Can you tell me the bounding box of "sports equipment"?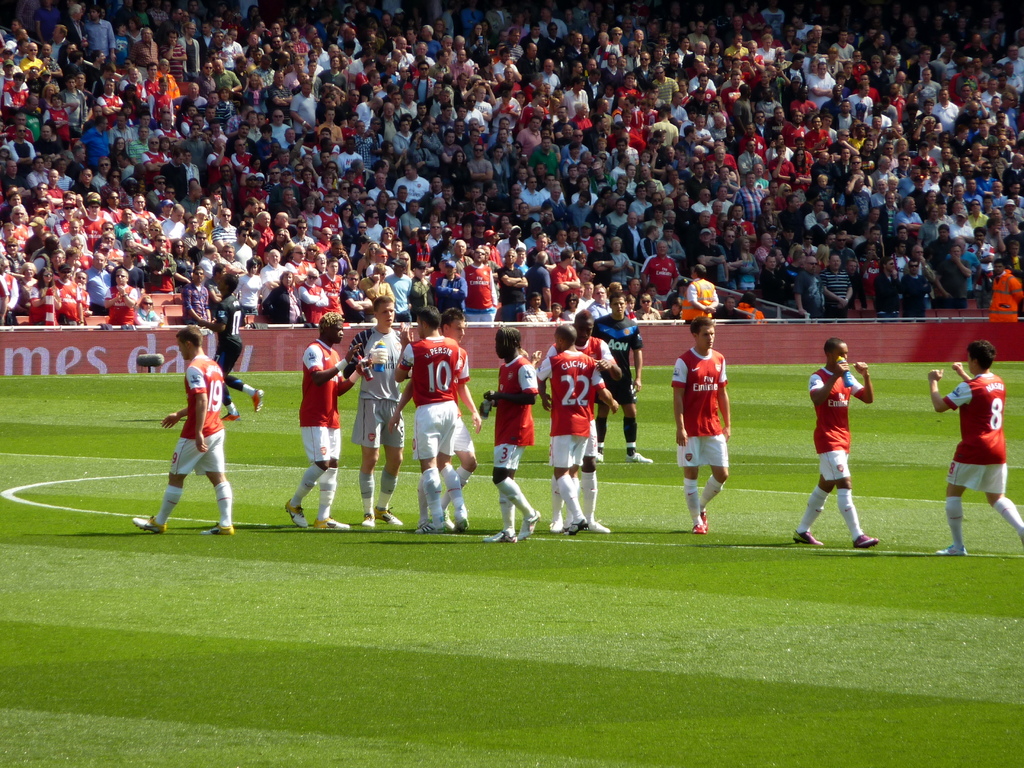
<box>200,520,235,533</box>.
